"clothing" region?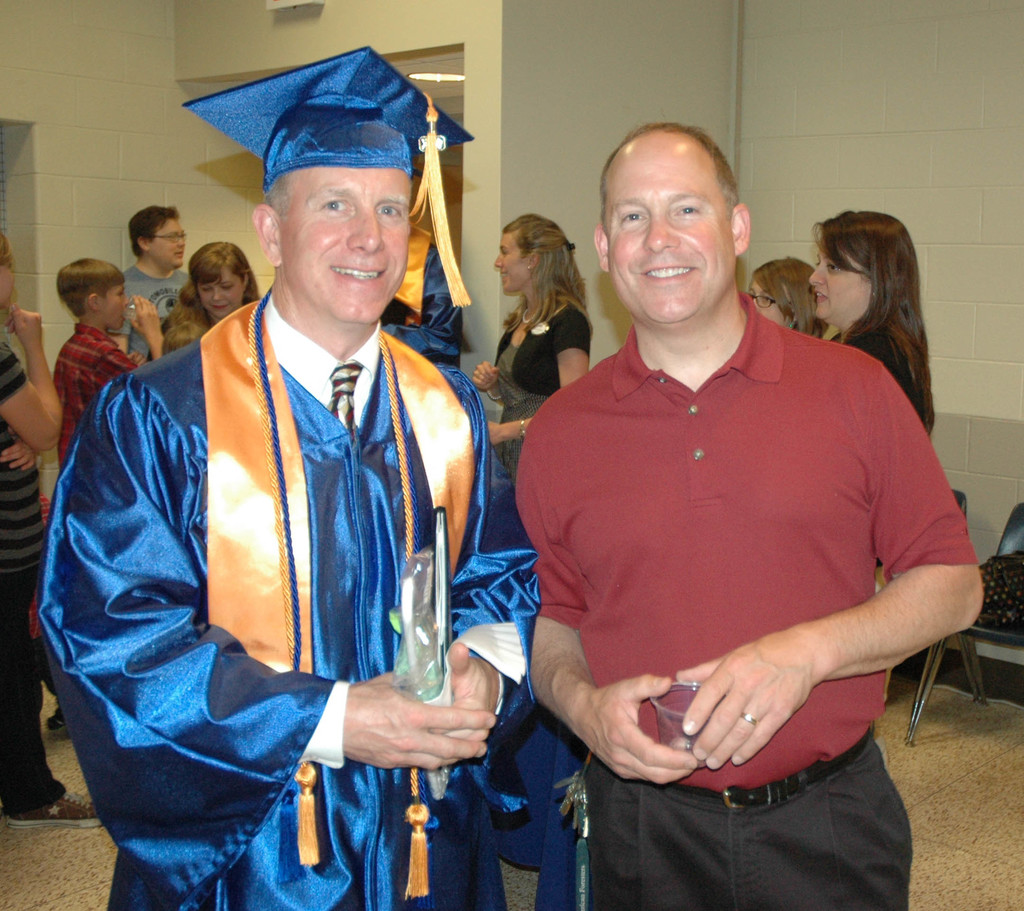
[823, 321, 926, 427]
